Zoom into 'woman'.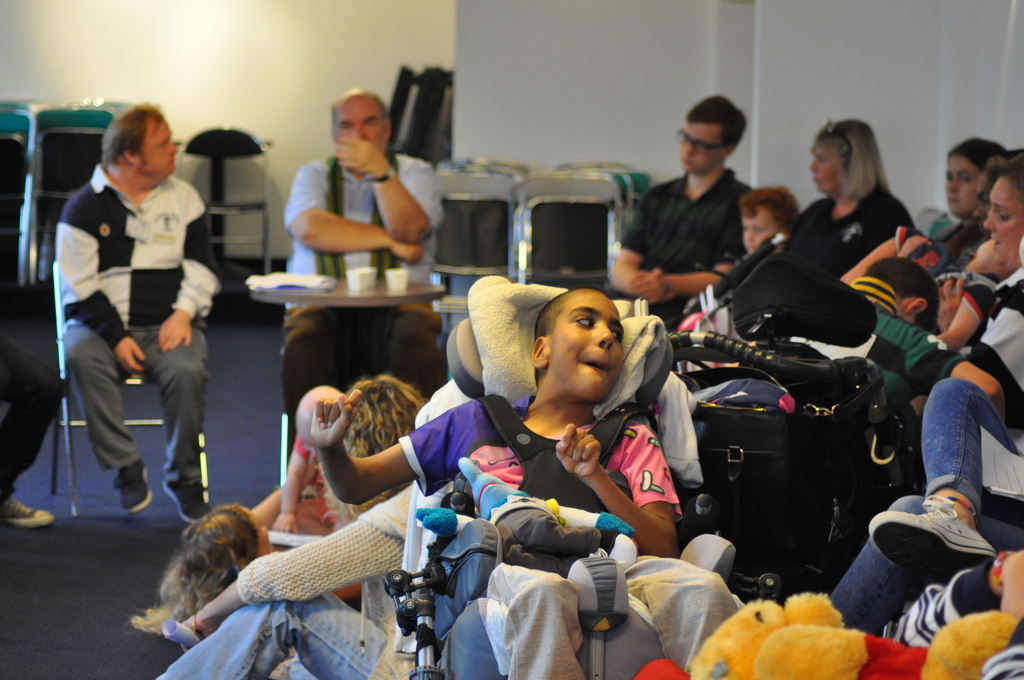
Zoom target: [142, 371, 432, 679].
